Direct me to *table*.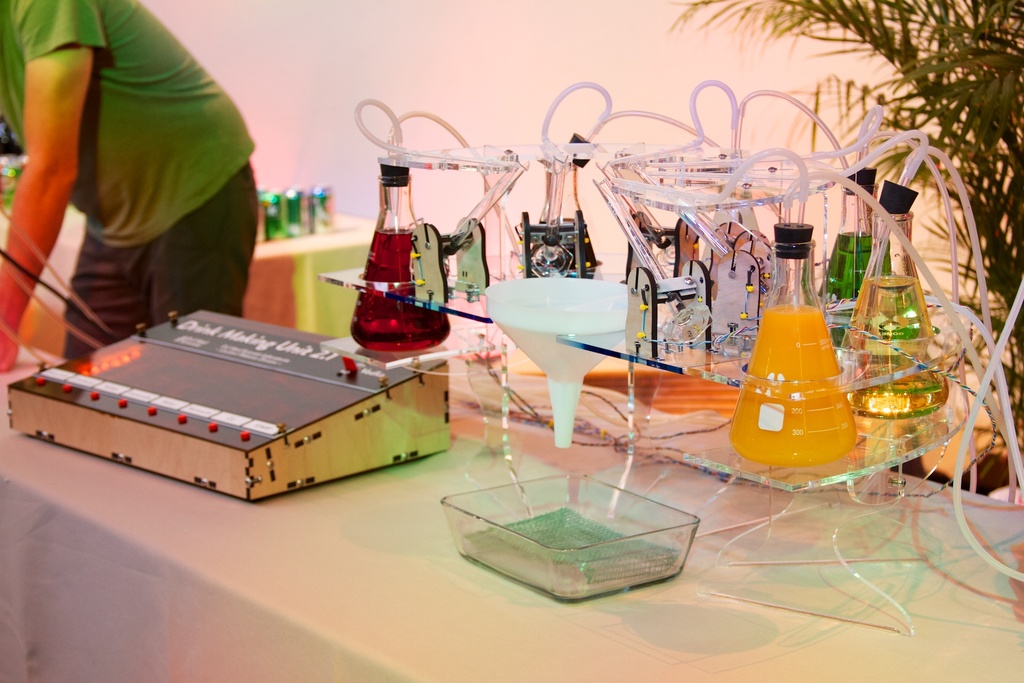
Direction: x1=321, y1=208, x2=934, y2=548.
